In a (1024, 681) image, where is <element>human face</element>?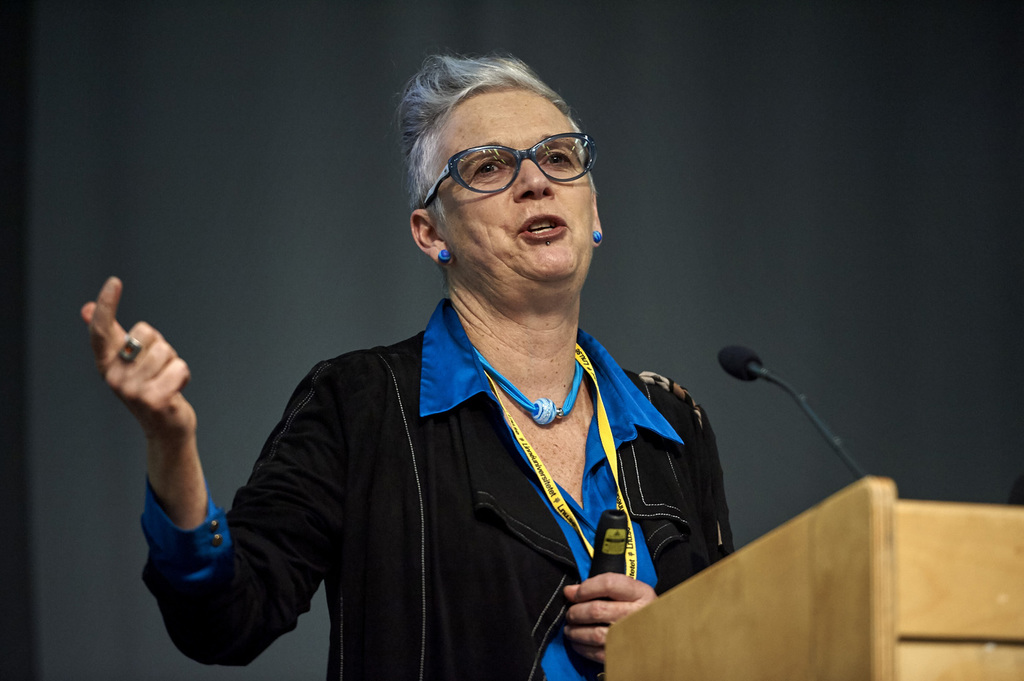
{"x1": 454, "y1": 85, "x2": 584, "y2": 277}.
